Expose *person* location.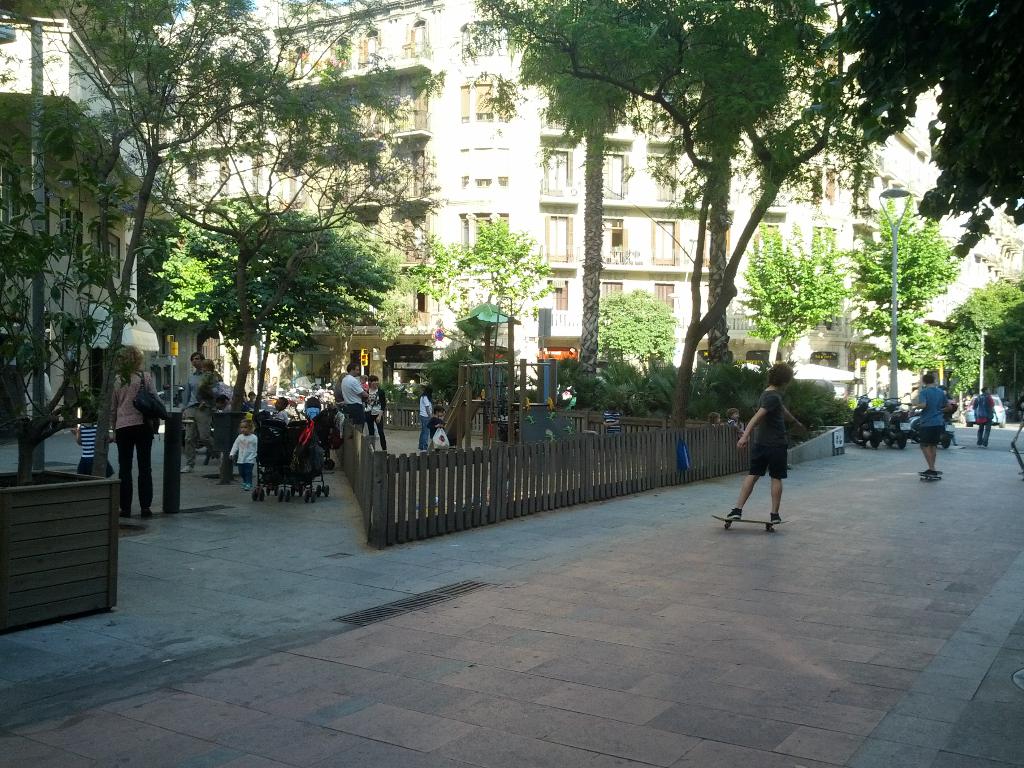
Exposed at x1=708 y1=413 x2=719 y2=427.
